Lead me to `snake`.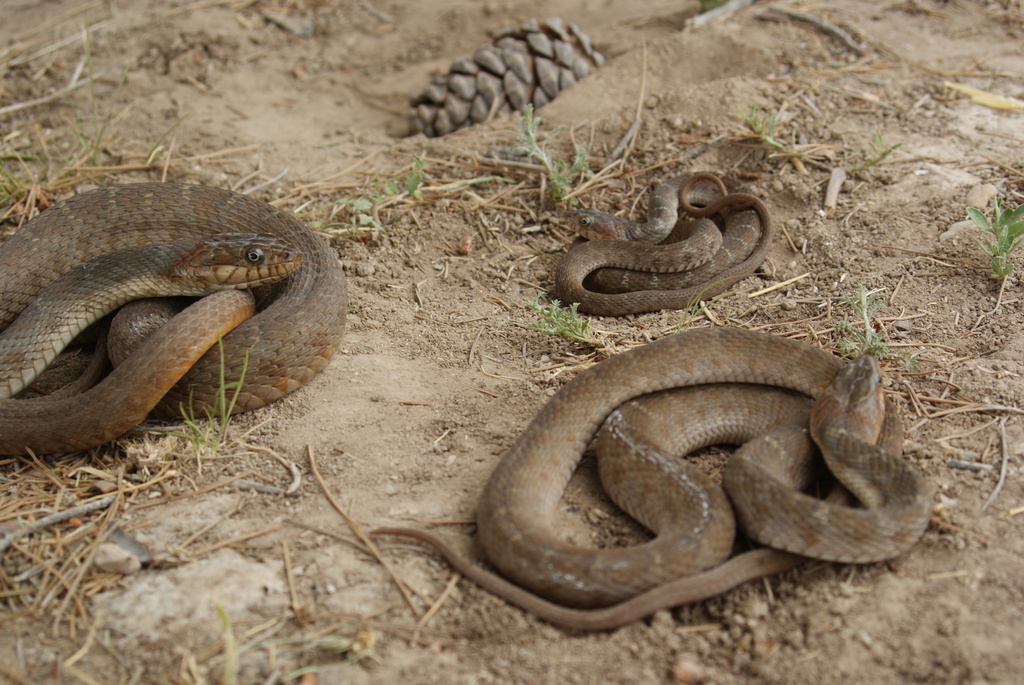
Lead to 0:181:349:453.
